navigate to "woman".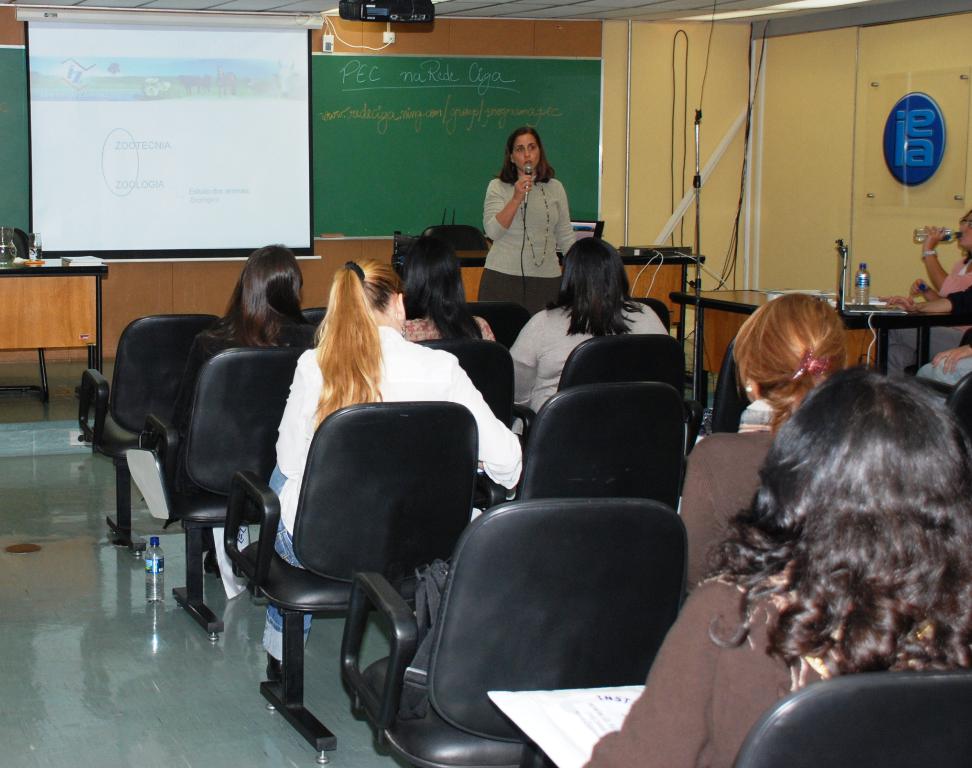
Navigation target: select_region(584, 358, 971, 767).
